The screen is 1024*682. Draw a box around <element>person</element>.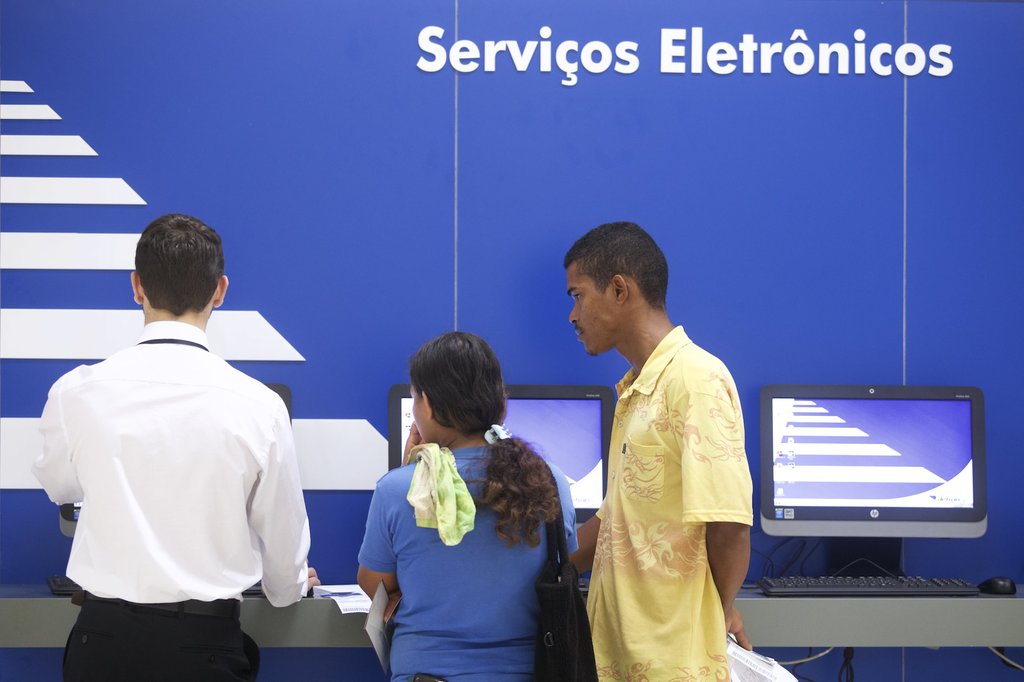
box(31, 211, 321, 681).
